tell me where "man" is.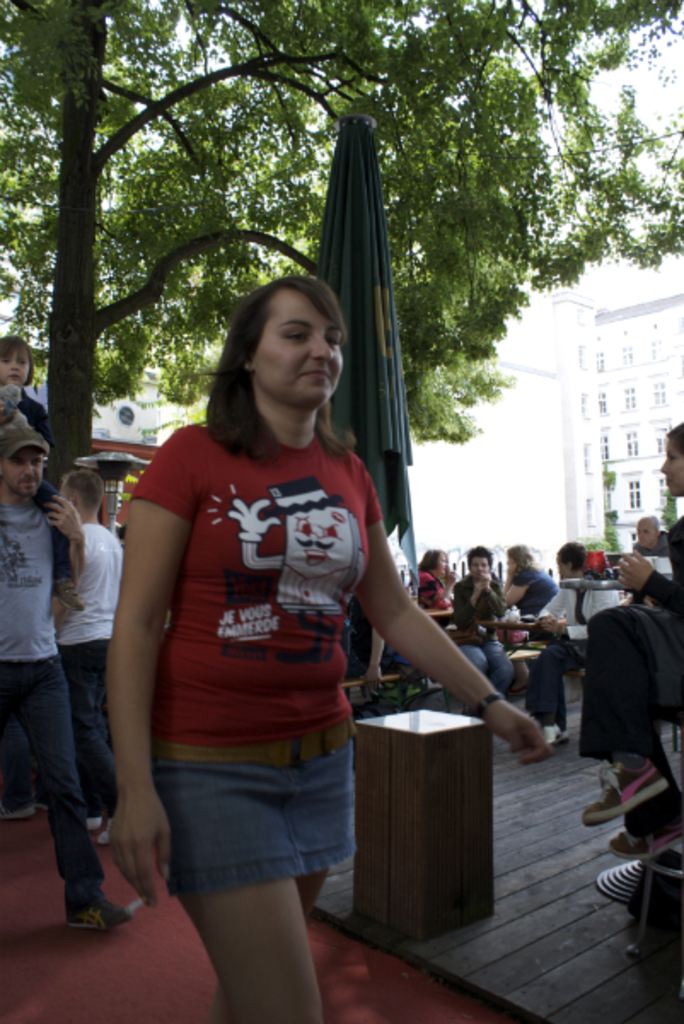
"man" is at <region>452, 546, 515, 715</region>.
